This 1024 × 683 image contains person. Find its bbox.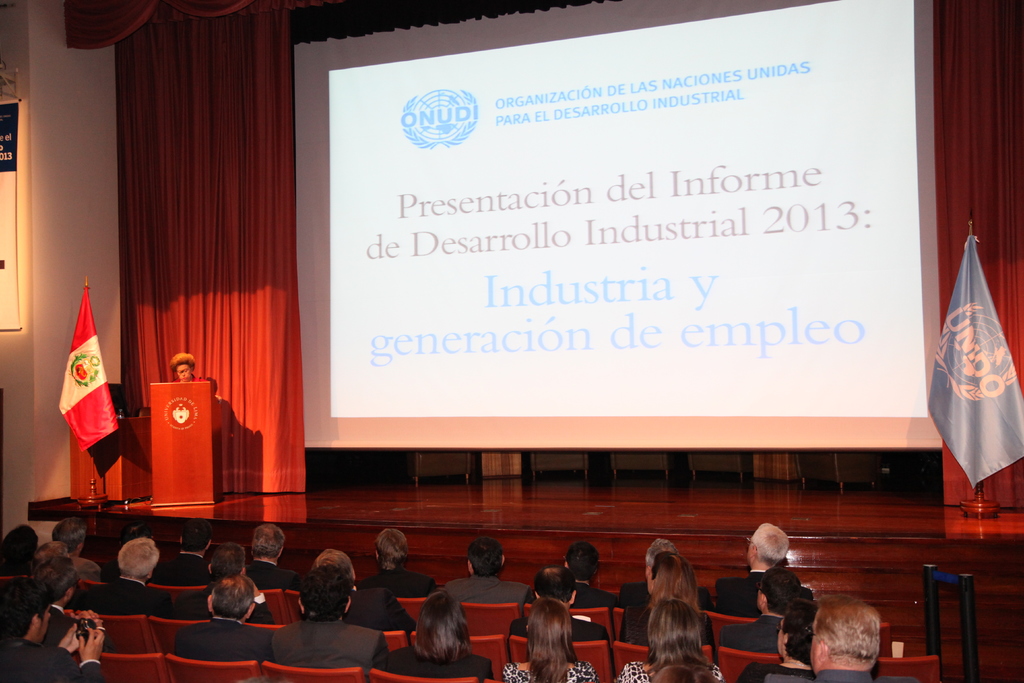
351/529/447/609.
